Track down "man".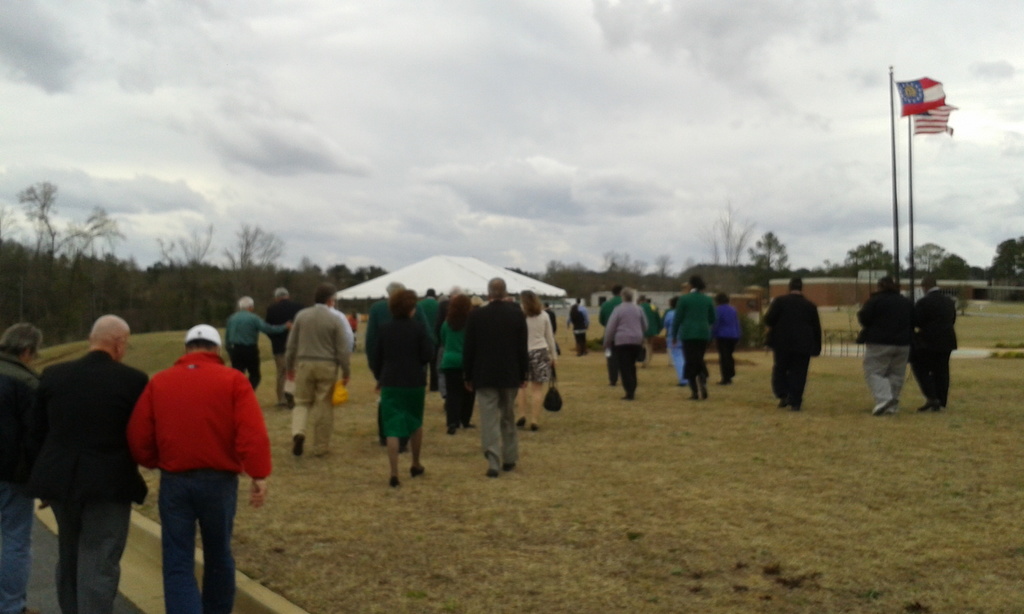
Tracked to x1=266, y1=287, x2=299, y2=404.
